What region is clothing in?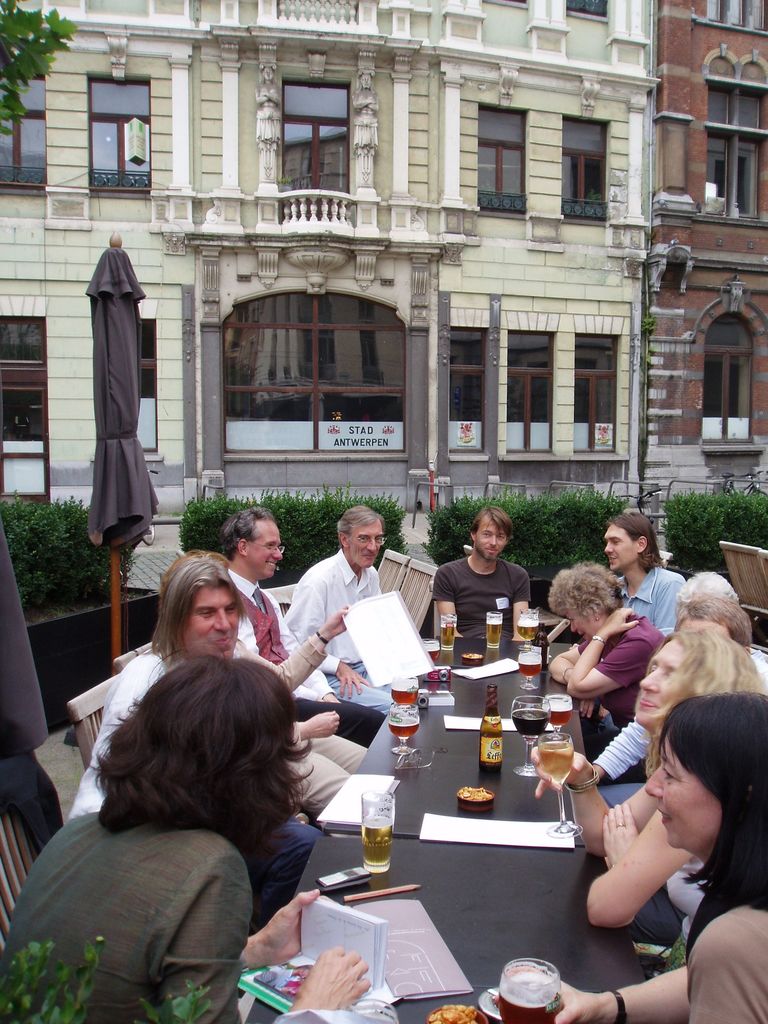
Rect(282, 548, 393, 715).
